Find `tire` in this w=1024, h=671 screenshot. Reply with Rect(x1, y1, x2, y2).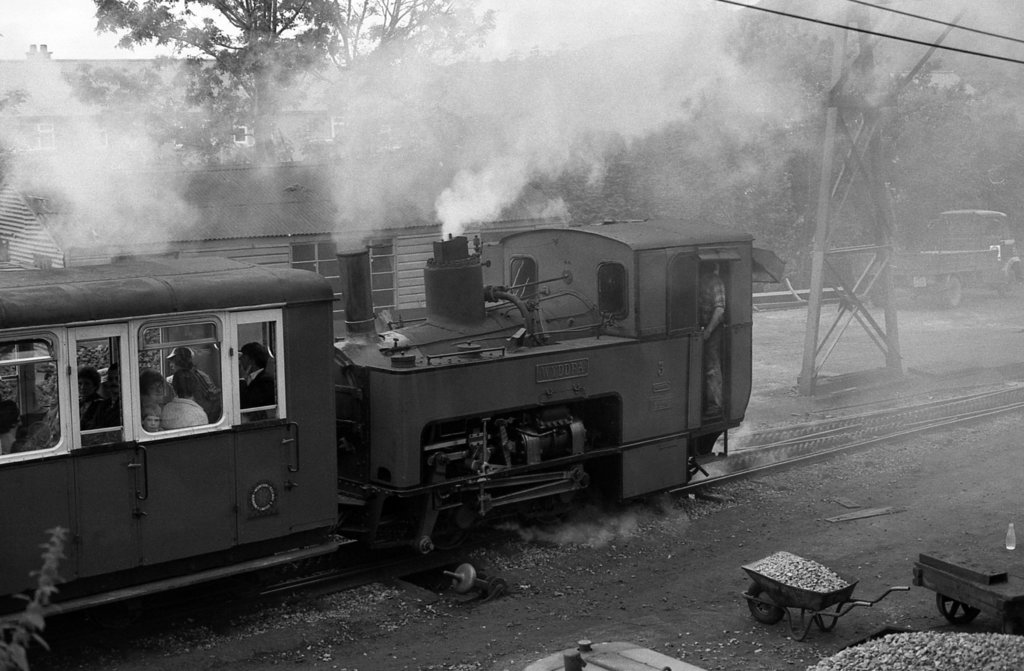
Rect(998, 268, 1016, 298).
